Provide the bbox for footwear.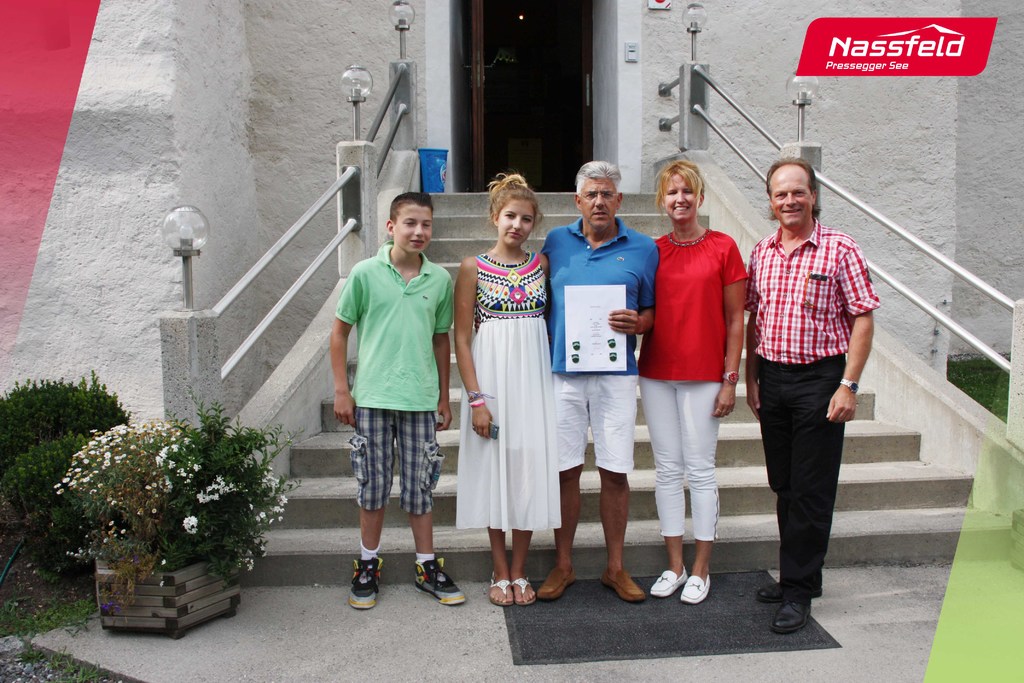
(x1=536, y1=567, x2=573, y2=600).
